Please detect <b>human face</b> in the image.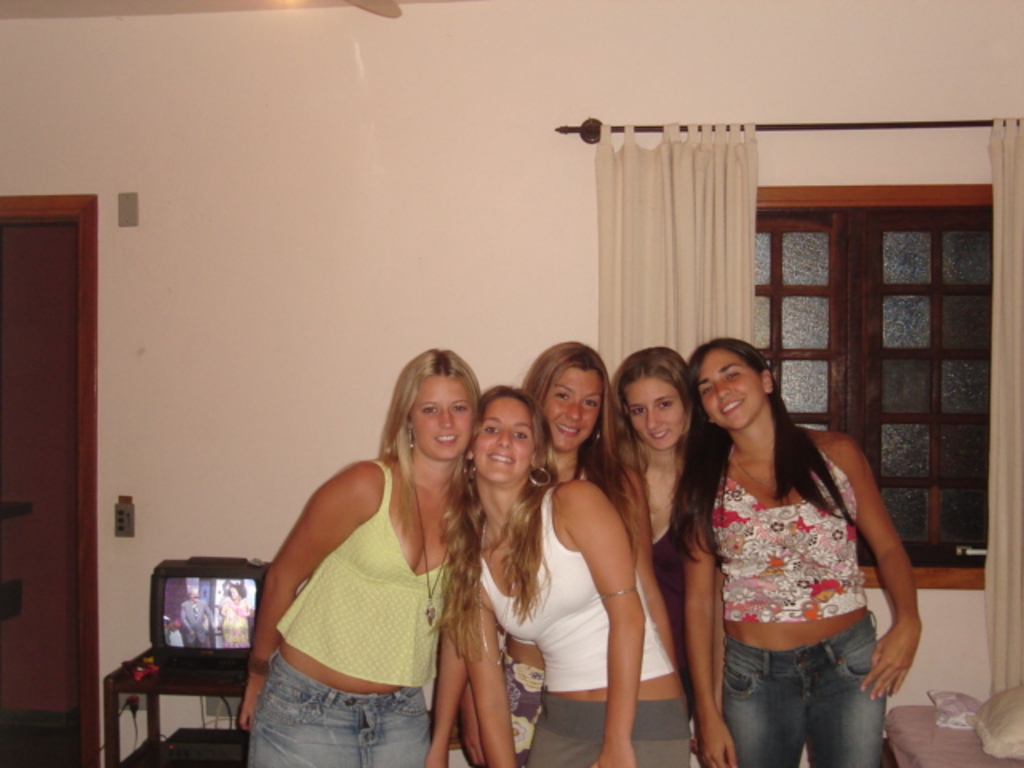
box(474, 397, 534, 483).
